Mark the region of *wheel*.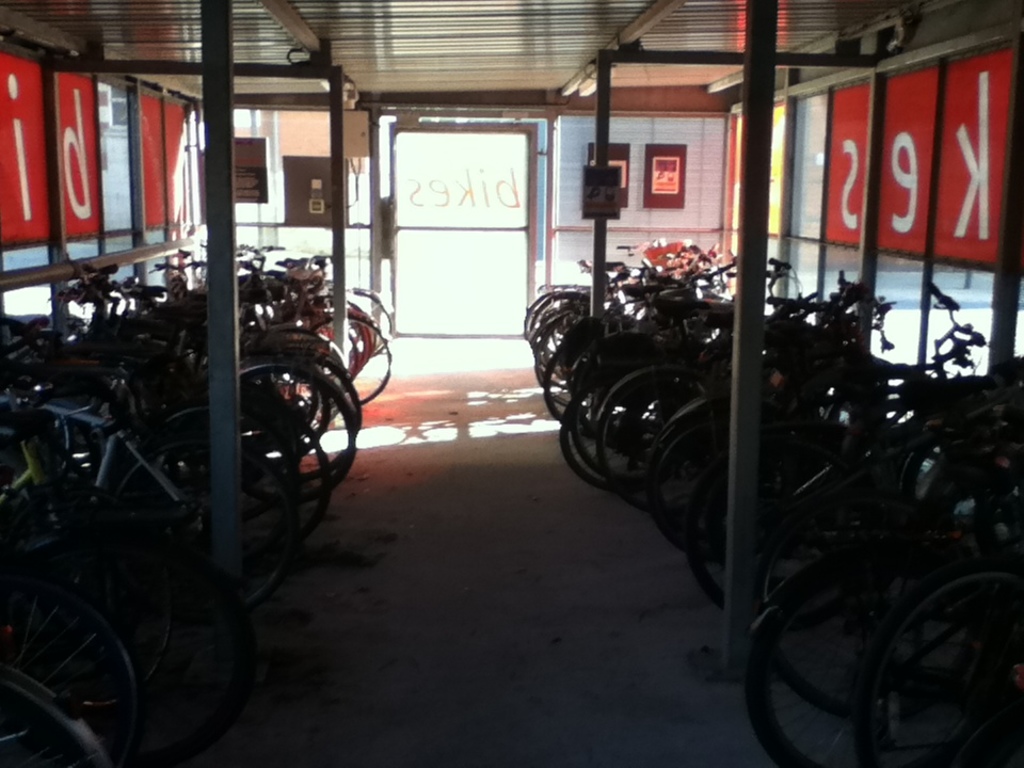
Region: (left=556, top=364, right=690, bottom=492).
